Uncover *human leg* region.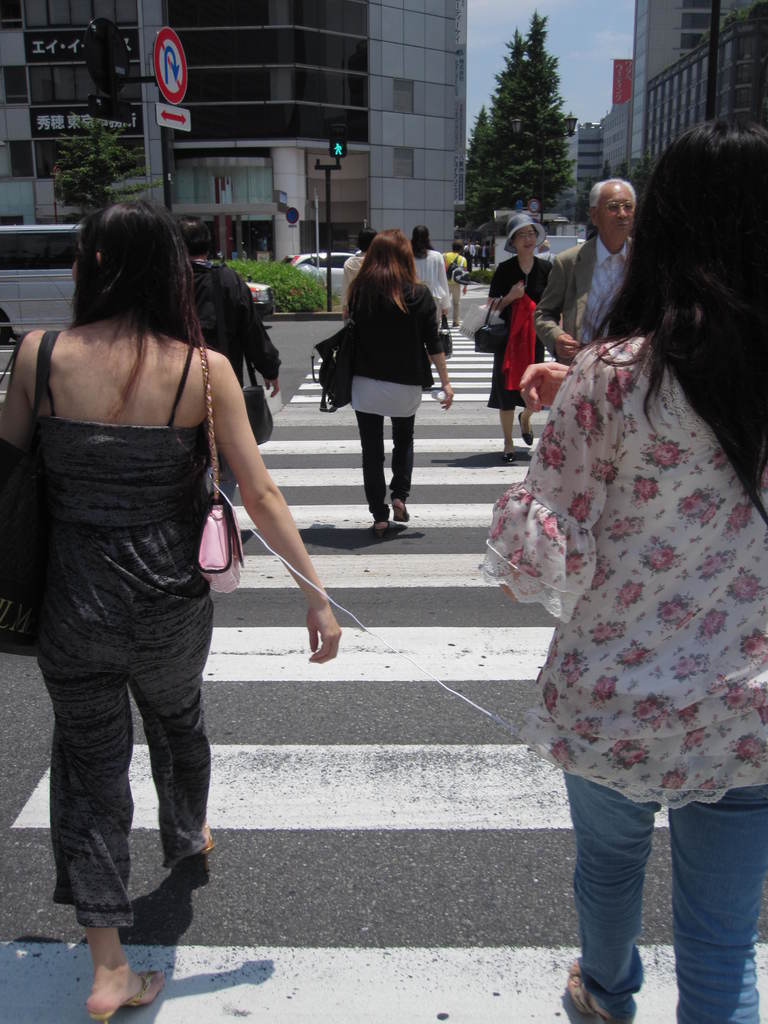
Uncovered: x1=569 y1=781 x2=643 y2=1018.
